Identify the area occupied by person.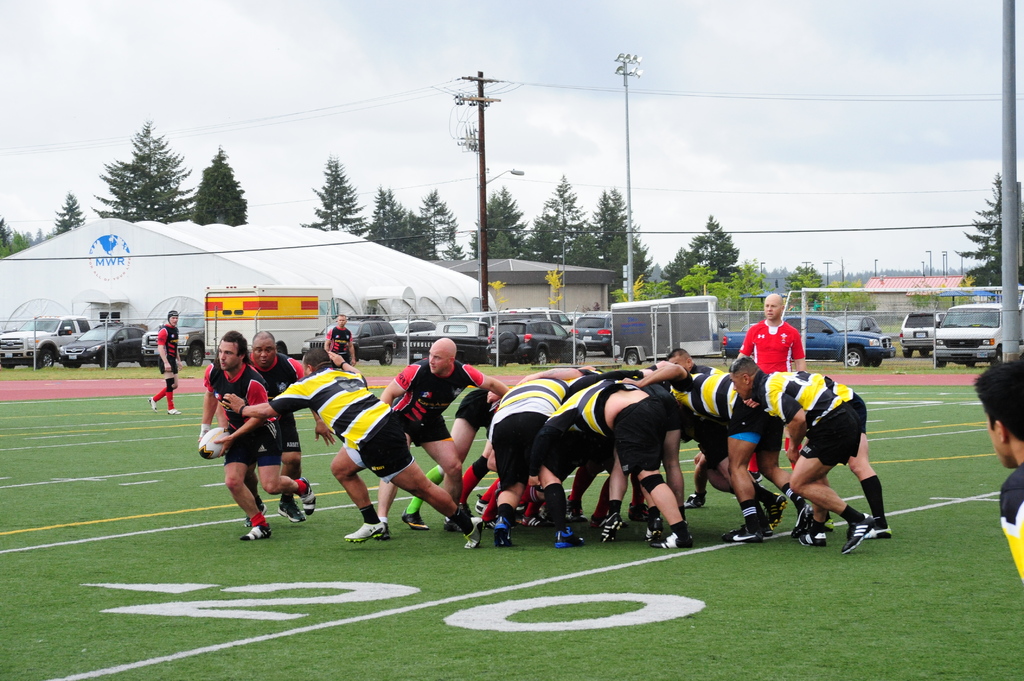
Area: <region>146, 306, 188, 416</region>.
